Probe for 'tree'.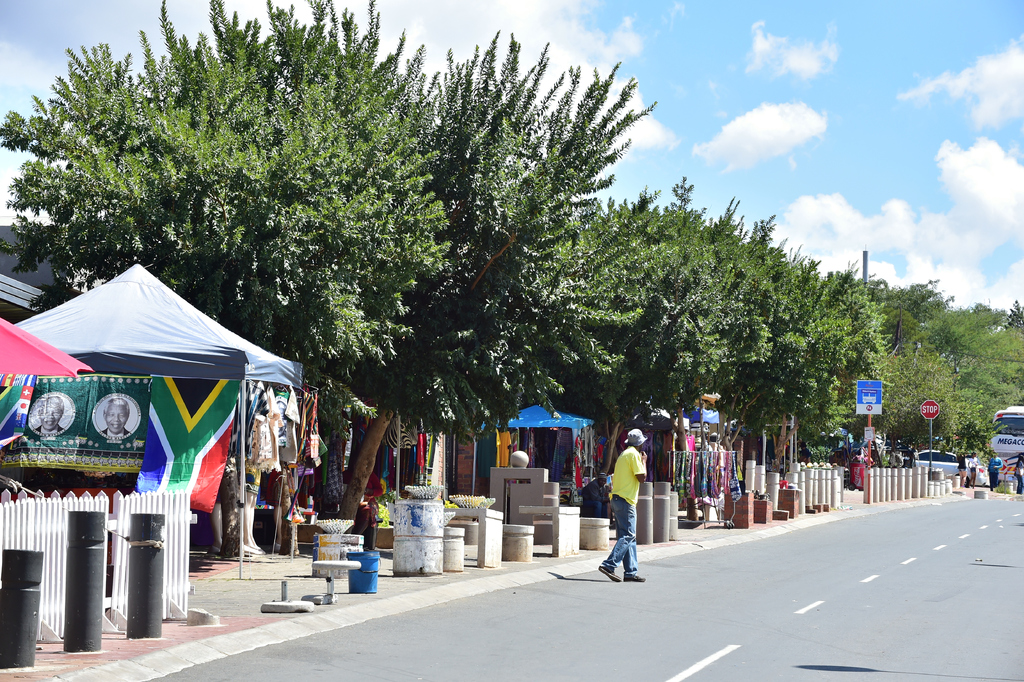
Probe result: select_region(863, 349, 958, 458).
